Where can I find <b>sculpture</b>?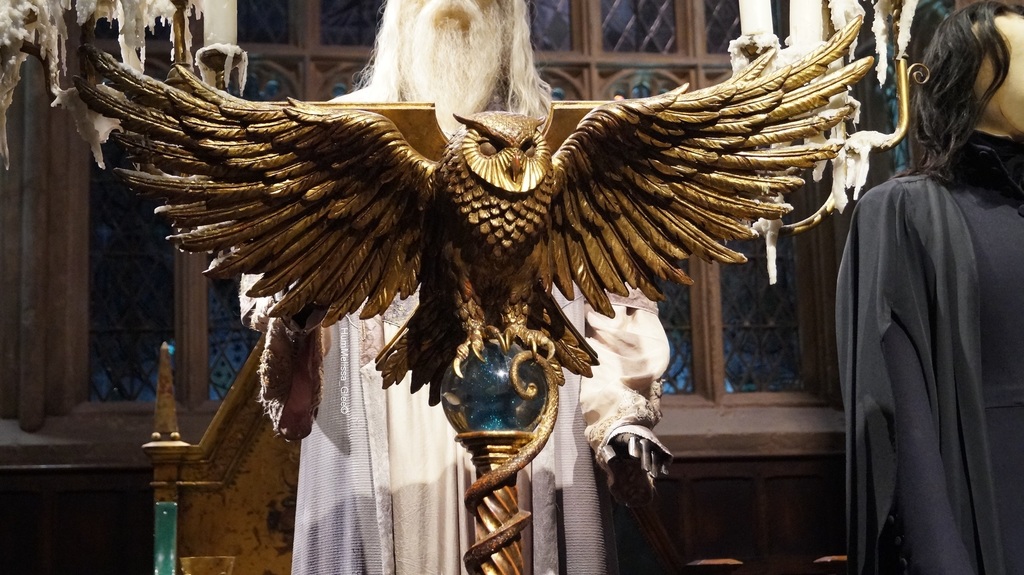
You can find it at bbox=[95, 26, 905, 530].
